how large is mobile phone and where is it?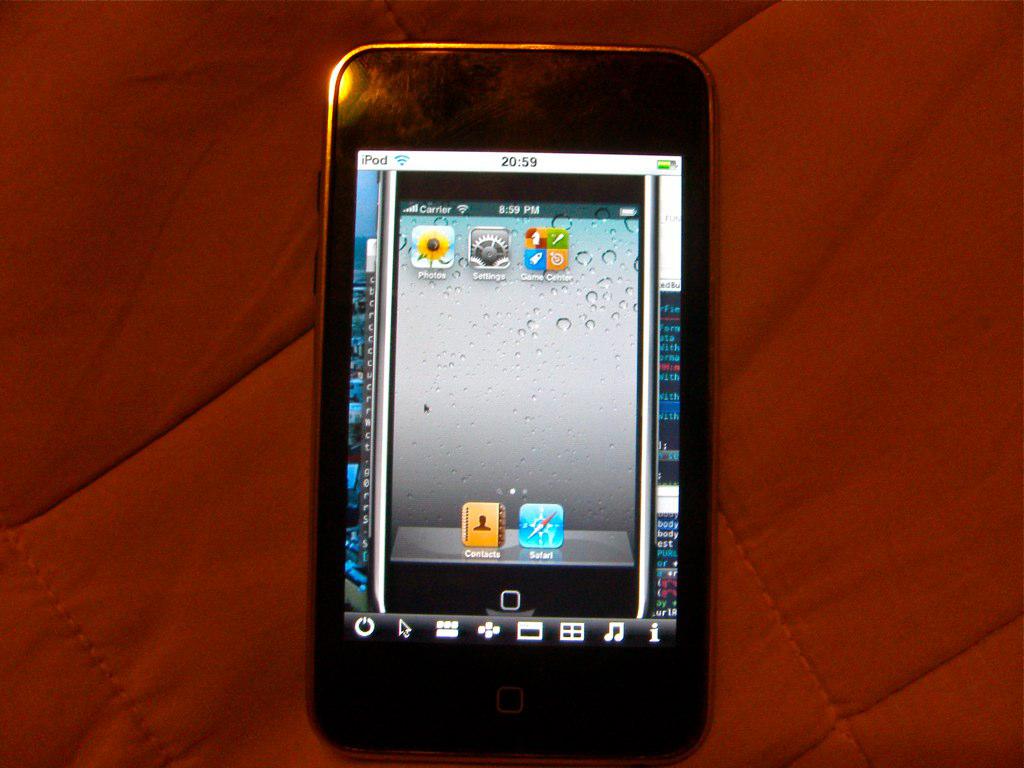
Bounding box: detection(298, 26, 701, 750).
